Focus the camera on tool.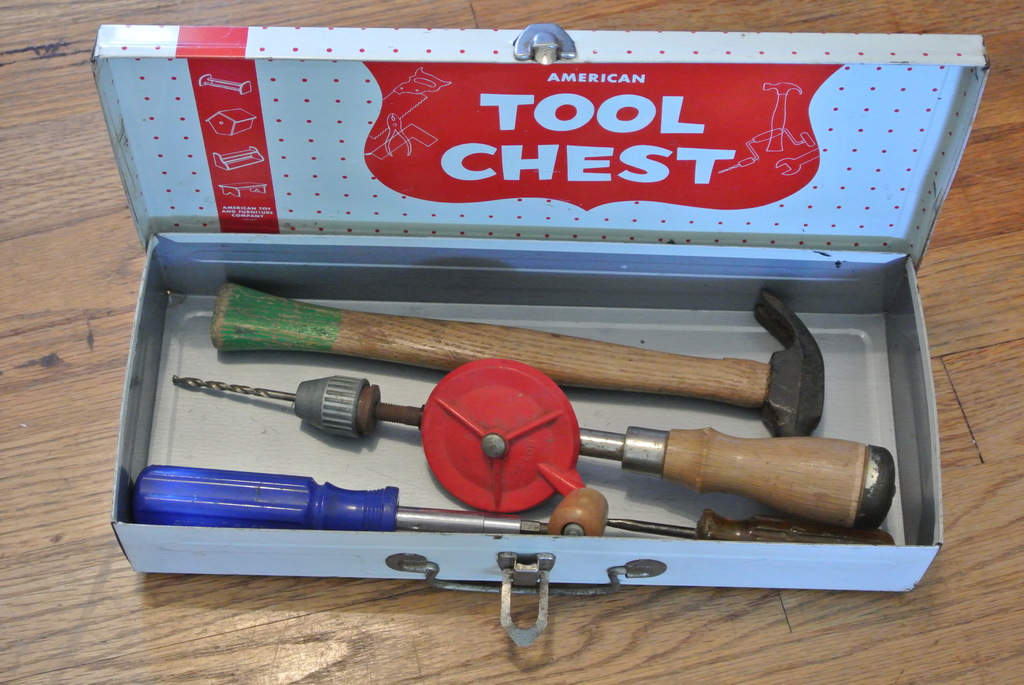
Focus region: left=133, top=459, right=552, bottom=543.
